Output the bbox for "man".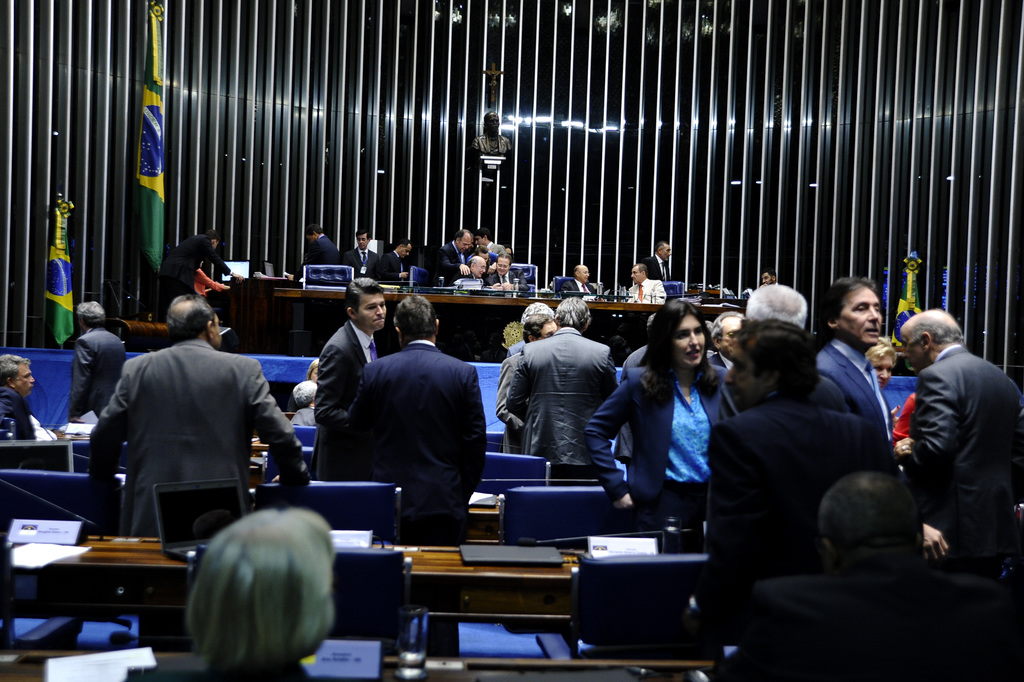
rect(343, 294, 491, 546).
